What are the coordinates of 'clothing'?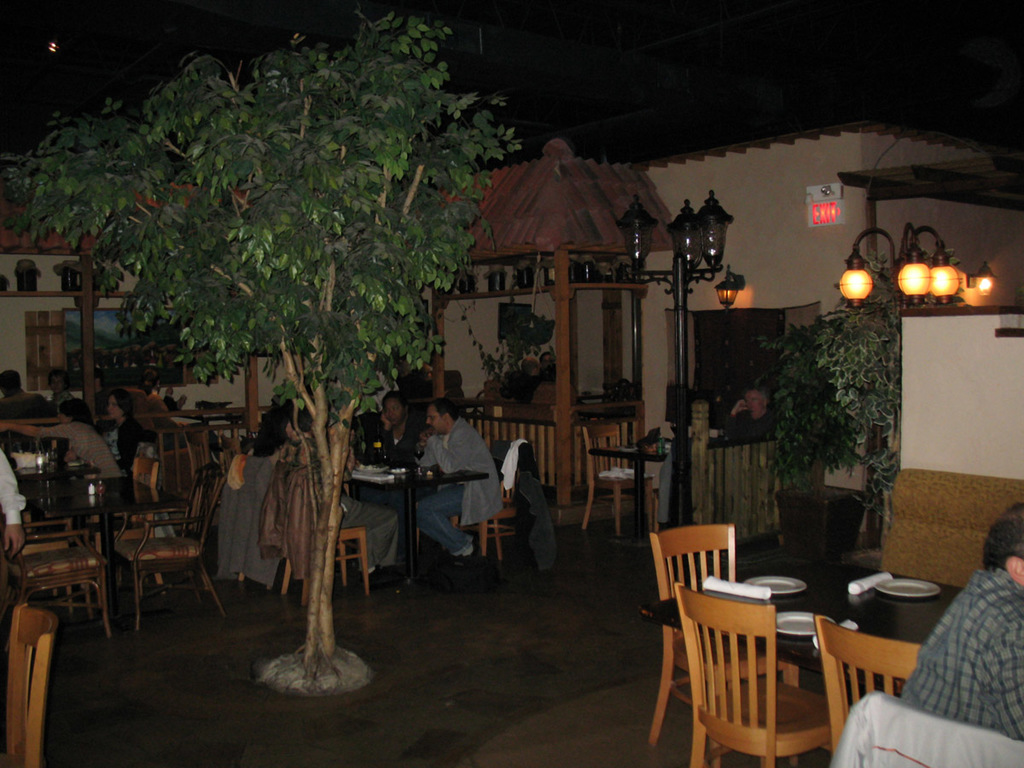
{"x1": 537, "y1": 361, "x2": 557, "y2": 380}.
